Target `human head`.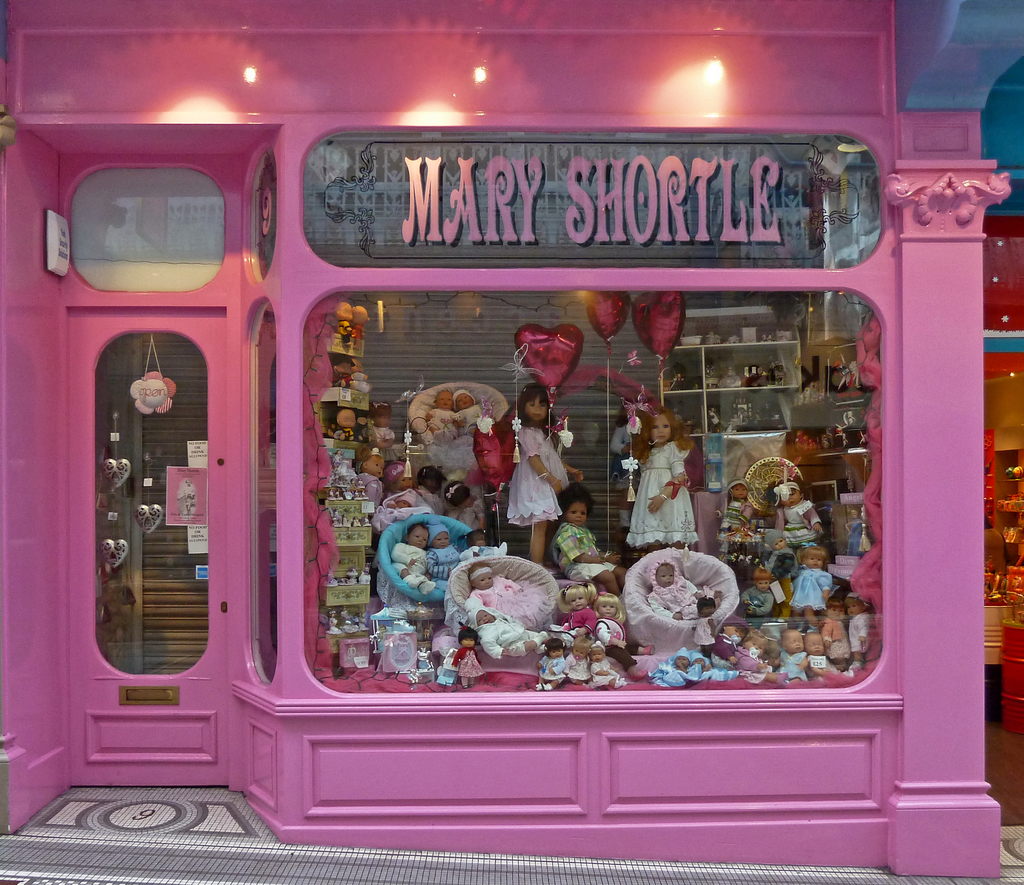
Target region: bbox=[452, 389, 474, 413].
